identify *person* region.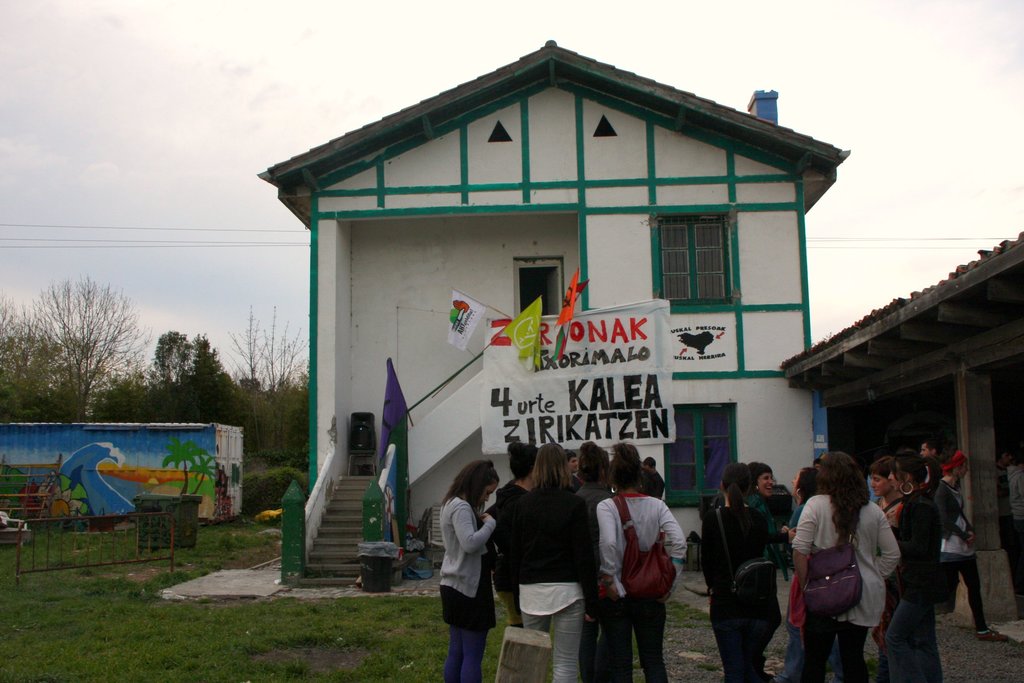
Region: box=[792, 450, 898, 666].
